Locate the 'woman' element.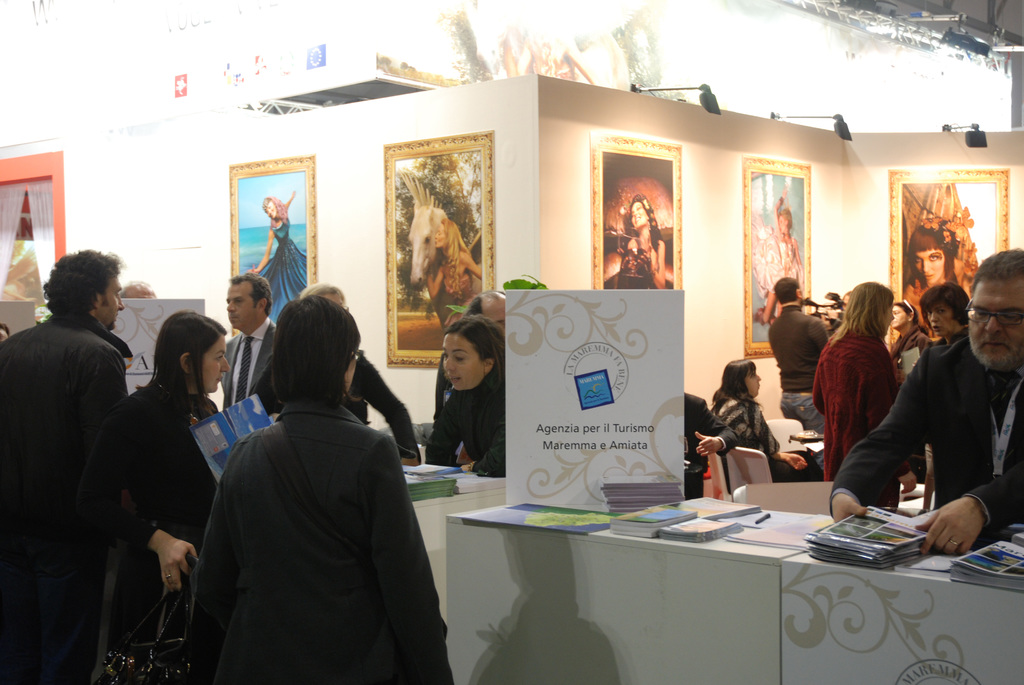
Element bbox: [x1=746, y1=196, x2=808, y2=327].
